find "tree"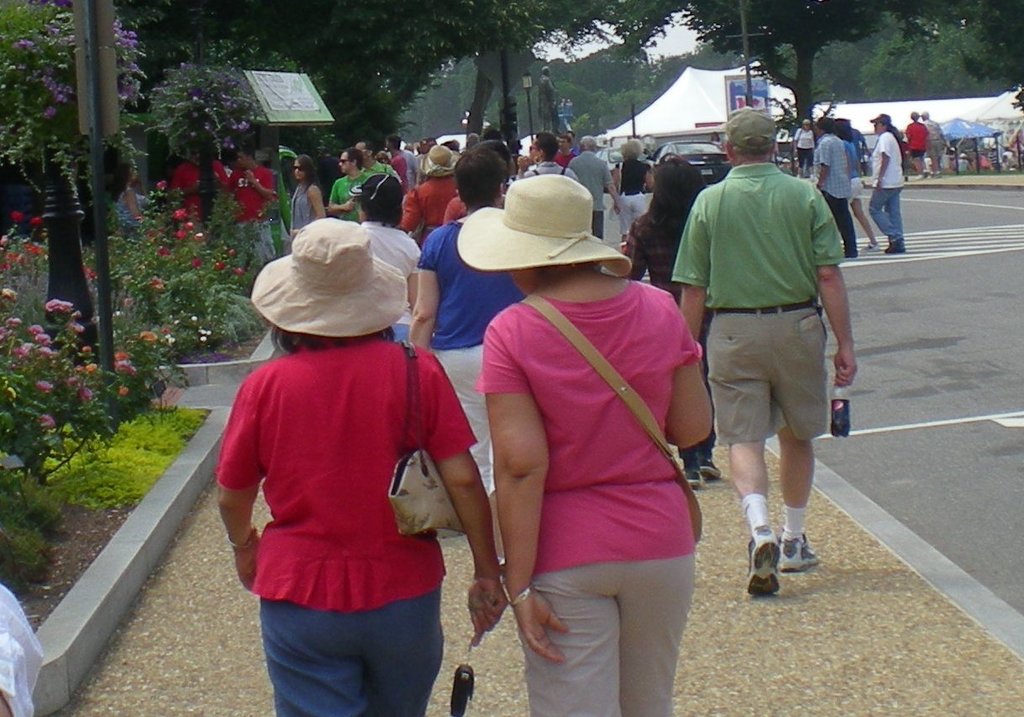
128/4/527/157
